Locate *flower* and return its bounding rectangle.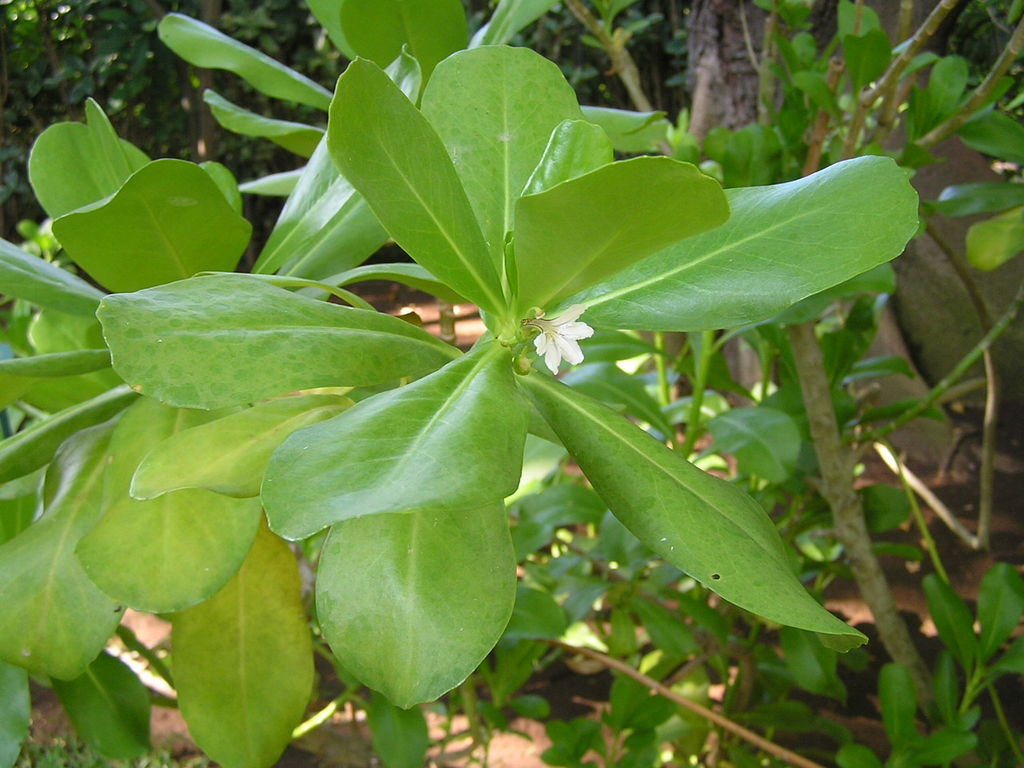
locate(517, 298, 602, 393).
